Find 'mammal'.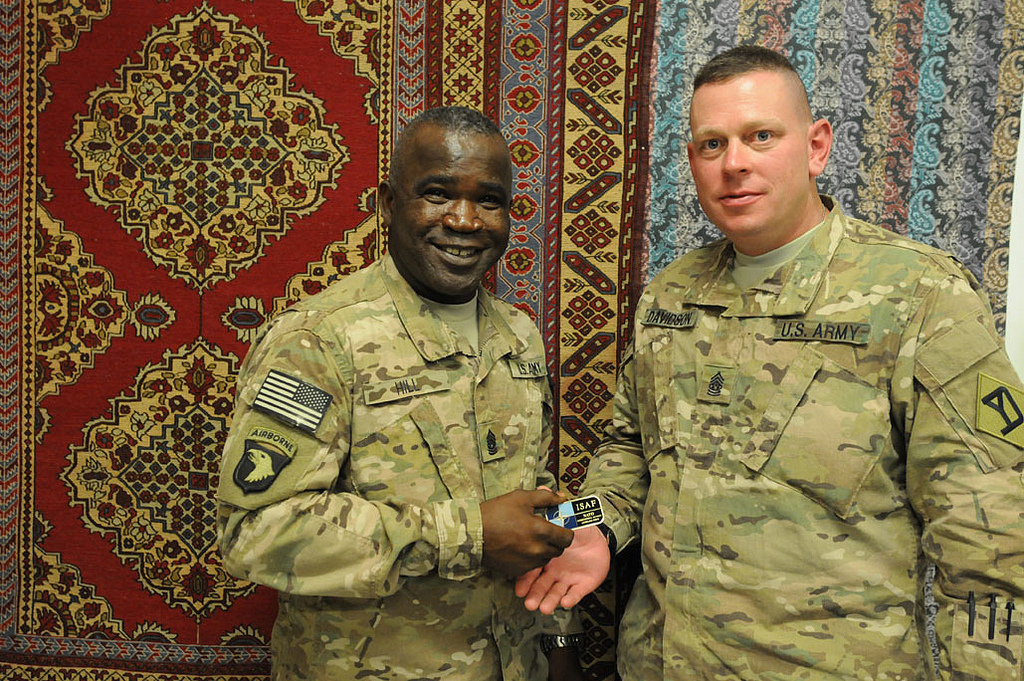
517 42 1023 680.
